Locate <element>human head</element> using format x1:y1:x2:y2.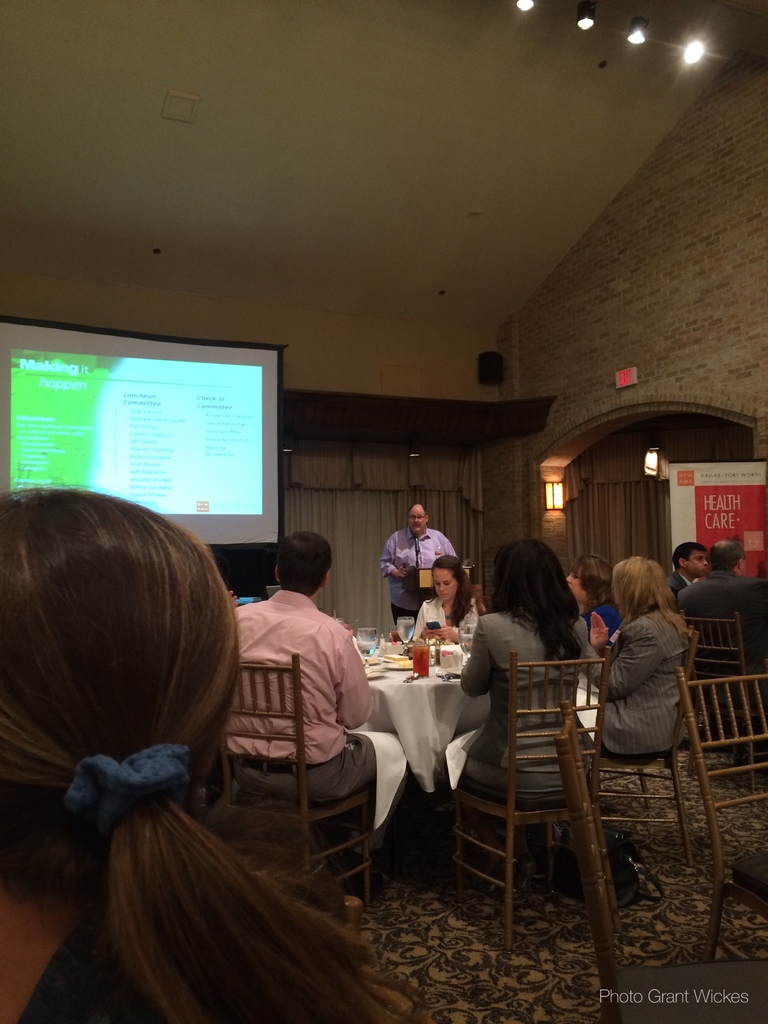
562:554:609:602.
